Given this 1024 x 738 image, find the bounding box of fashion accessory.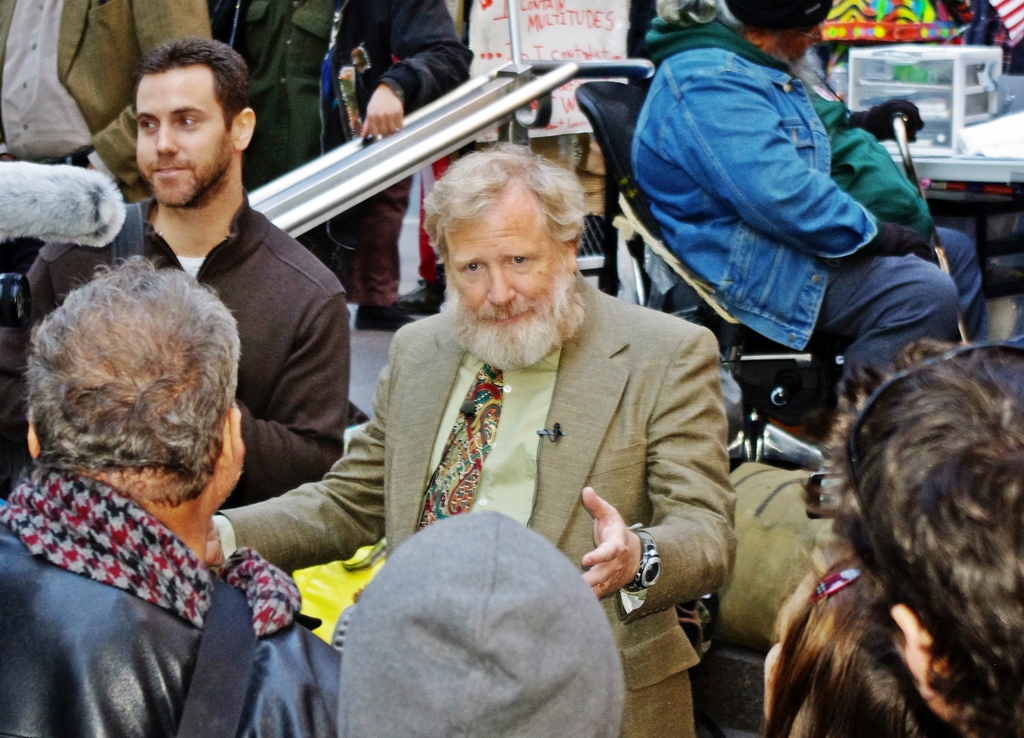
locate(848, 101, 923, 143).
